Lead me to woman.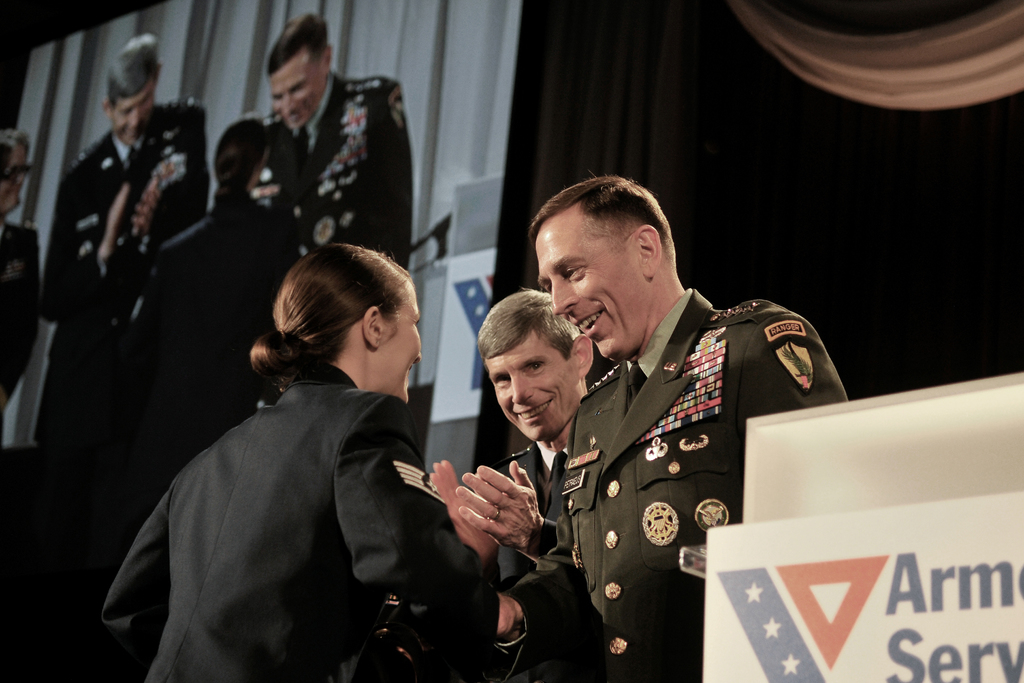
Lead to bbox(124, 117, 301, 525).
